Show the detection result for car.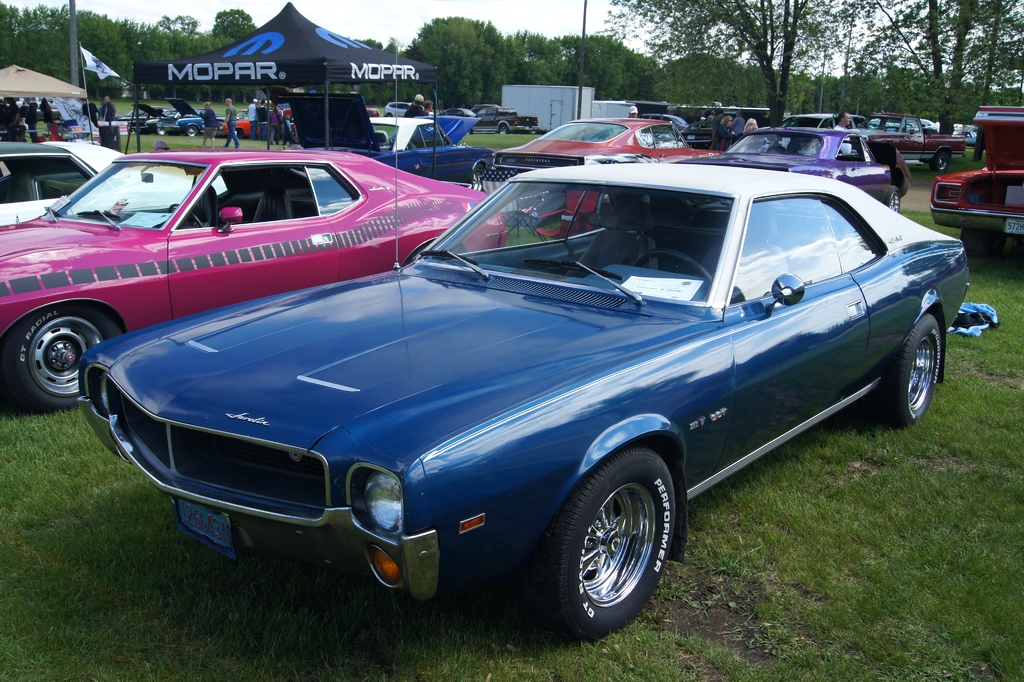
(left=98, top=158, right=968, bottom=620).
